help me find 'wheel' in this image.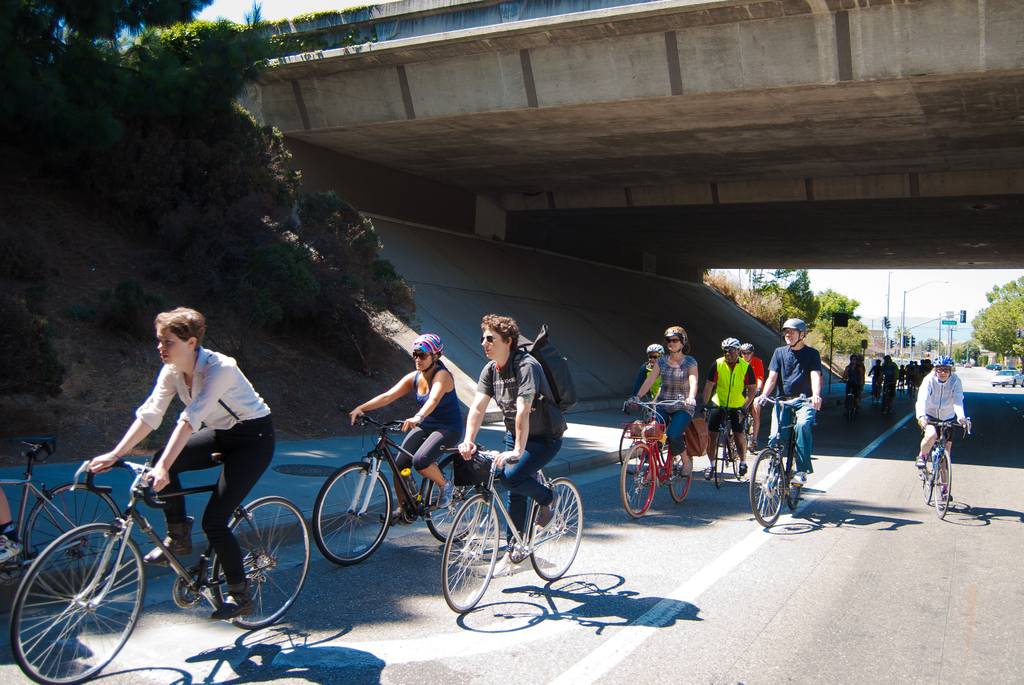
Found it: bbox=(23, 484, 122, 598).
